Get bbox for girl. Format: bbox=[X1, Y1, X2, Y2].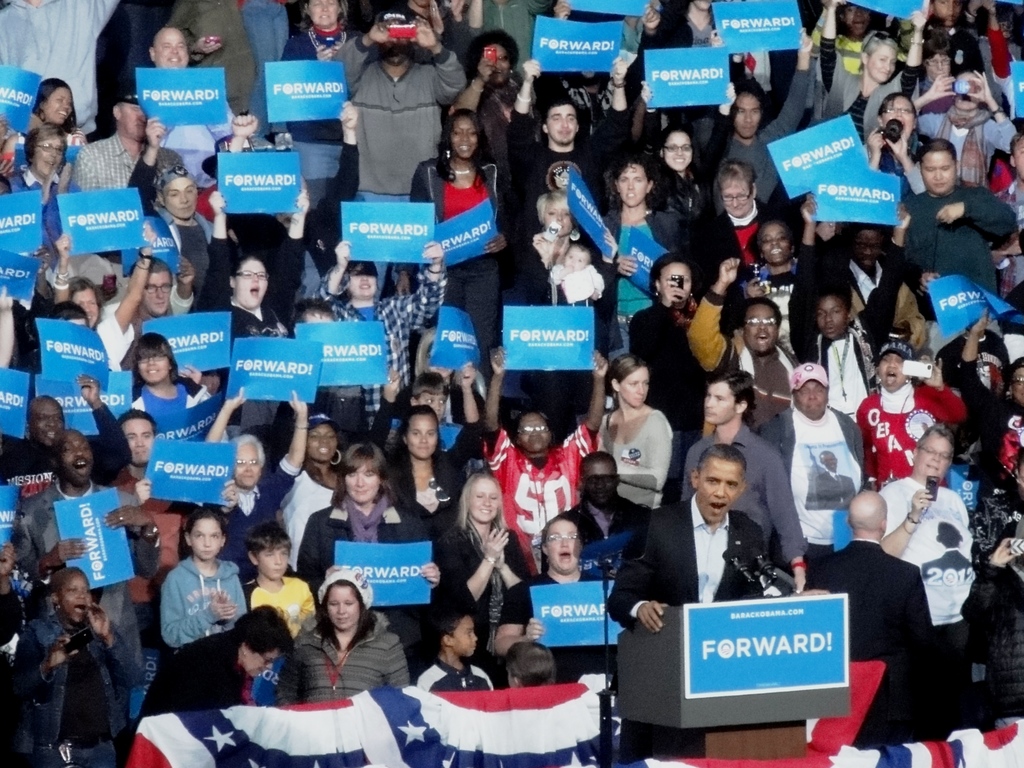
bbox=[201, 193, 306, 335].
